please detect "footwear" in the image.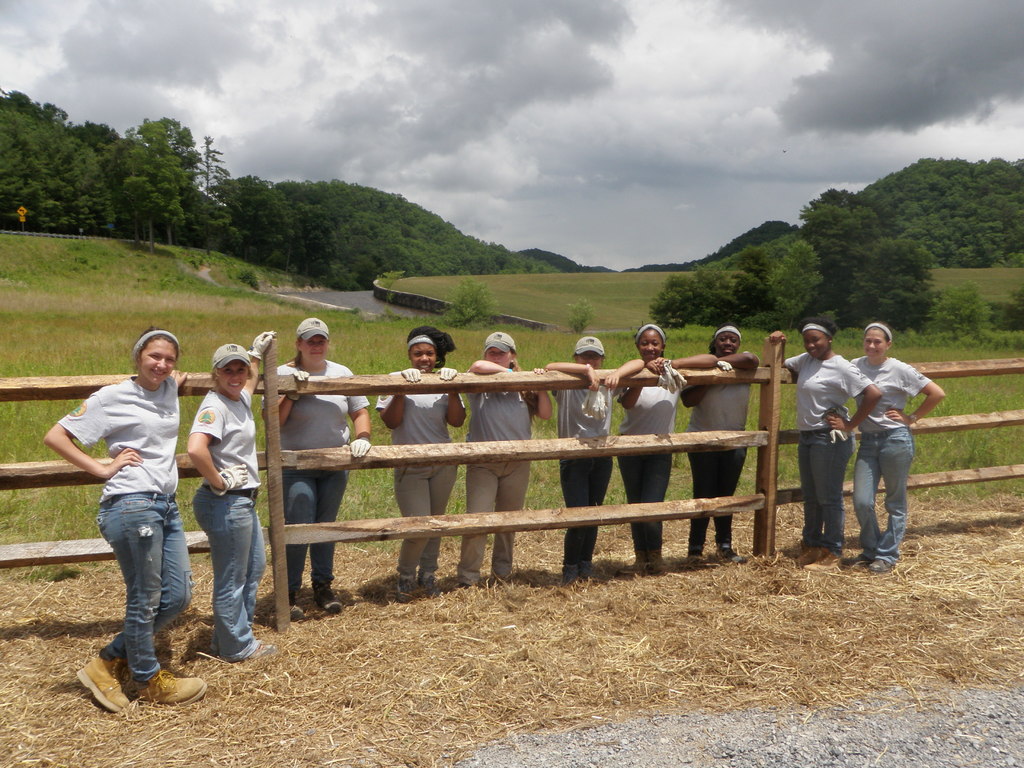
region(460, 582, 484, 589).
